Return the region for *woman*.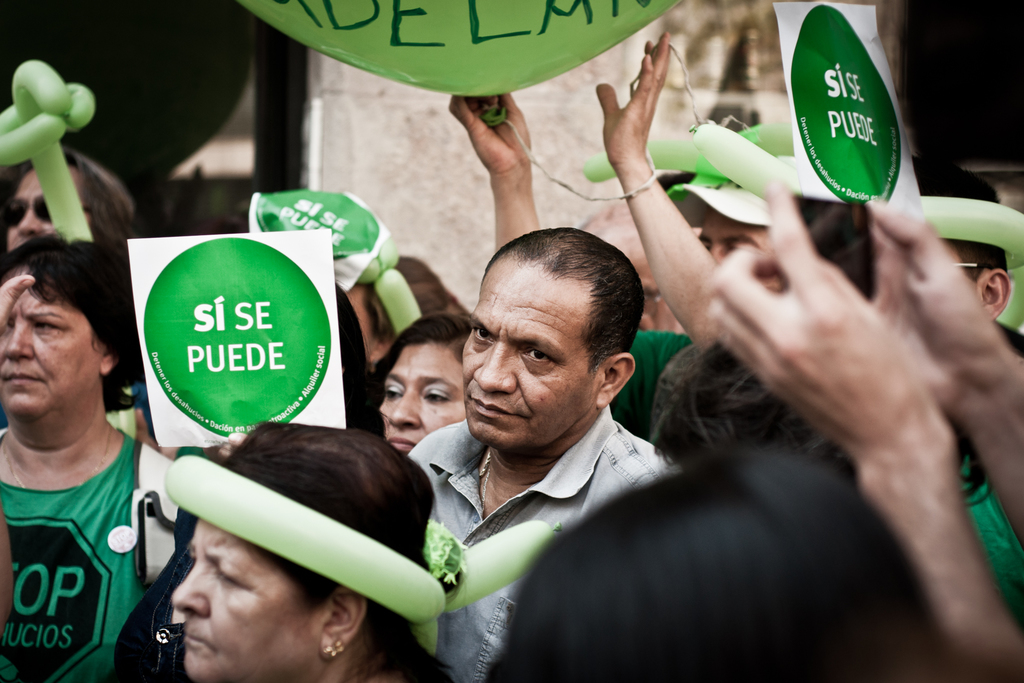
0, 226, 173, 680.
